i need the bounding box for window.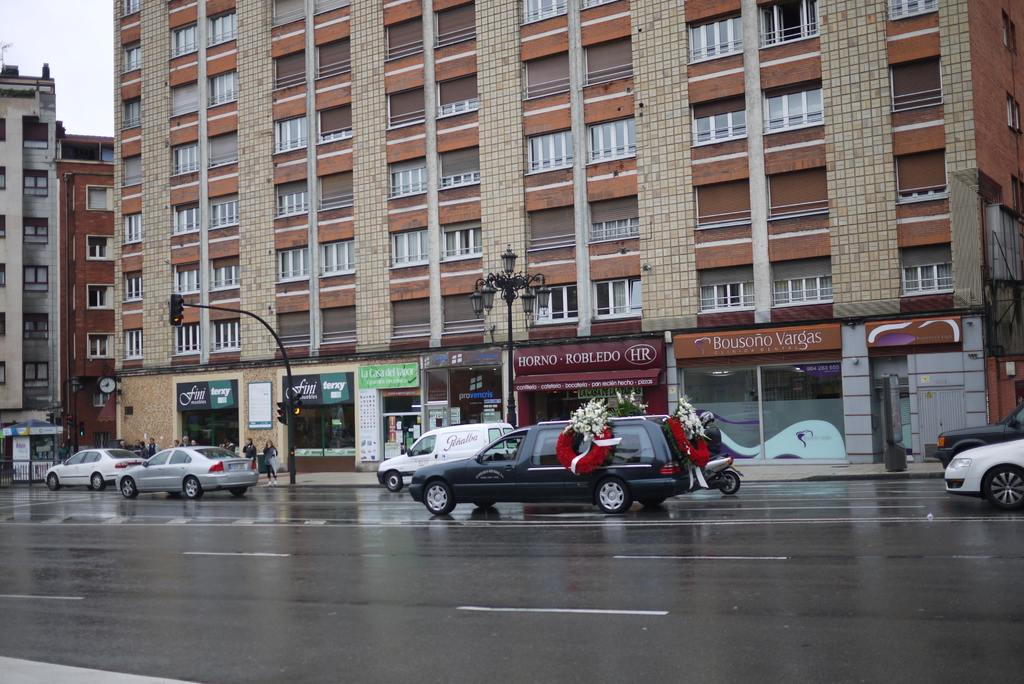
Here it is: BBox(207, 315, 243, 356).
